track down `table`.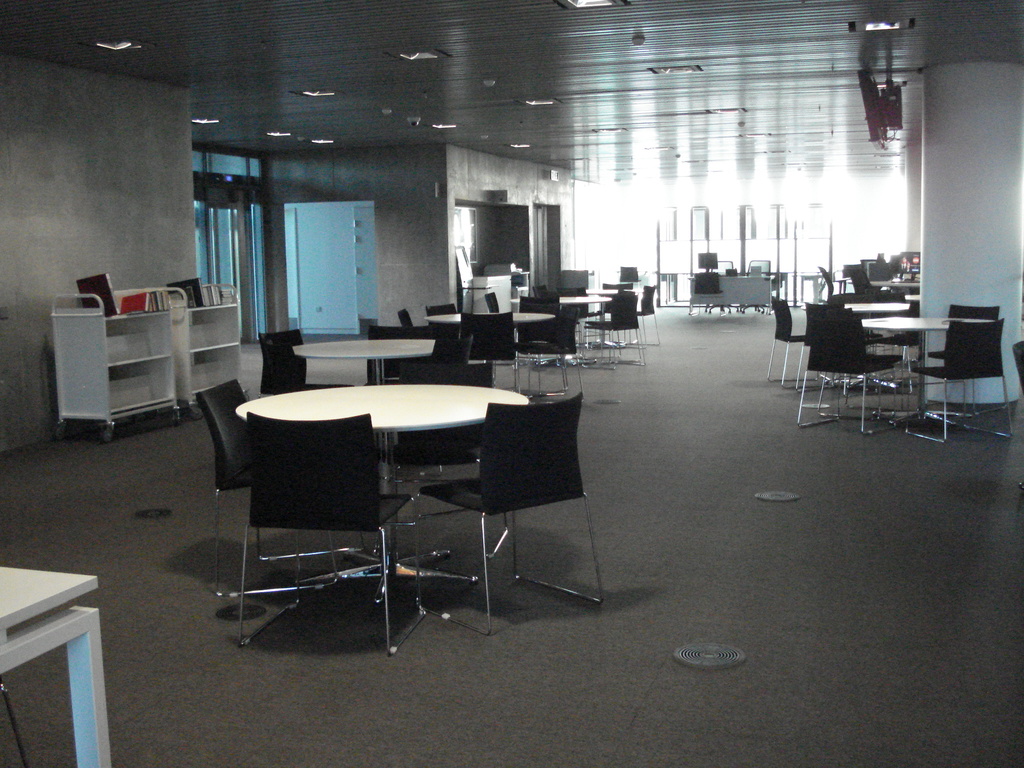
Tracked to bbox=[865, 318, 996, 431].
